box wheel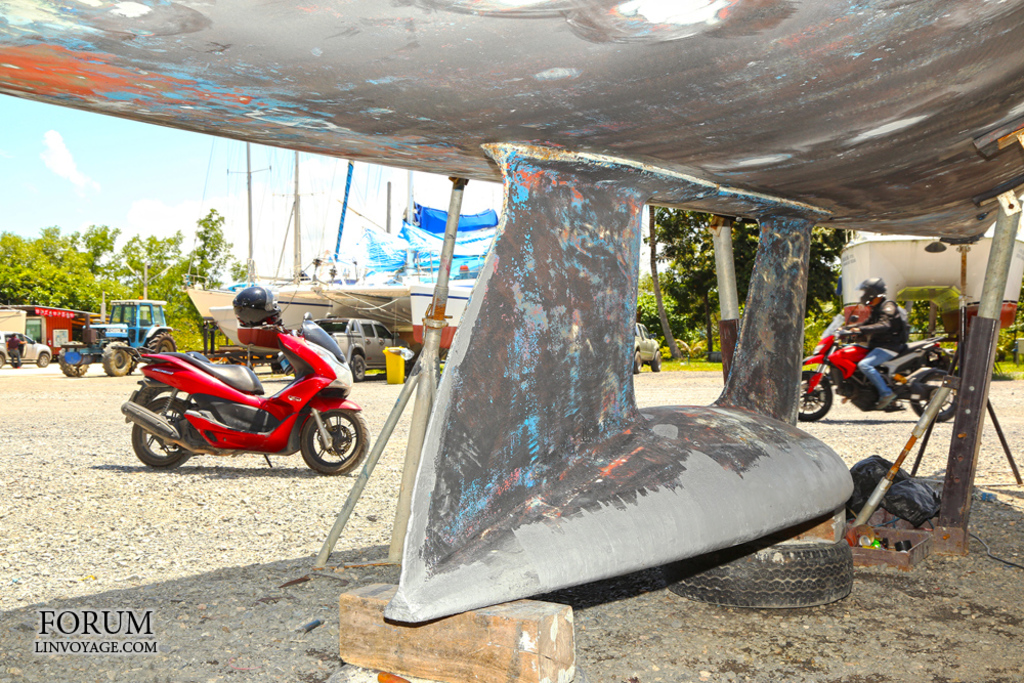
left=797, top=369, right=835, bottom=422
